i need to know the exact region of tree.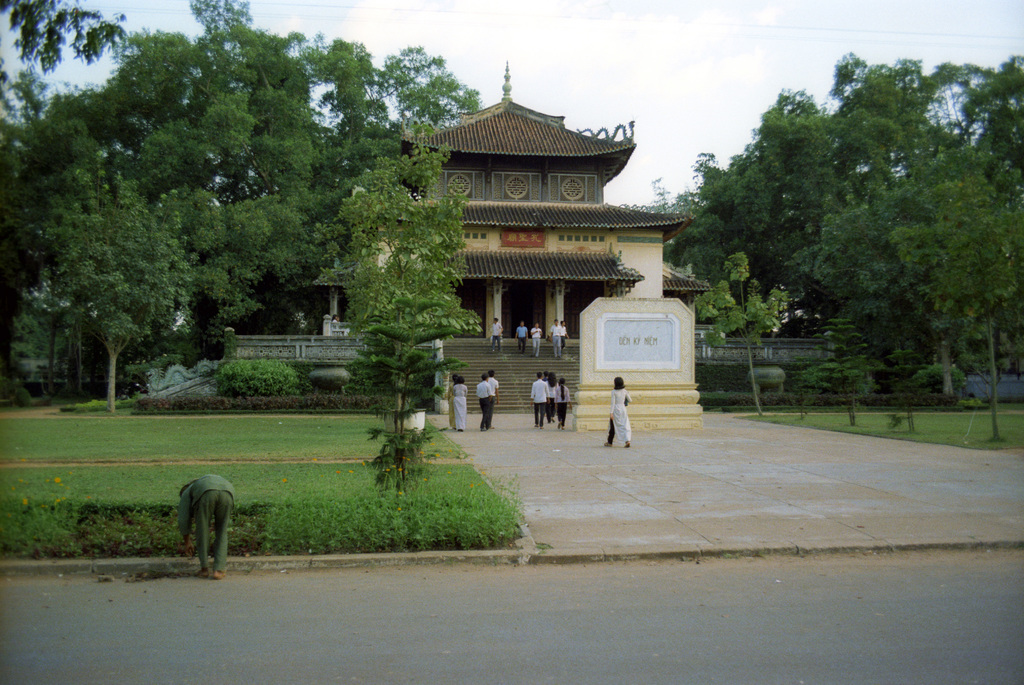
Region: x1=333, y1=190, x2=458, y2=484.
